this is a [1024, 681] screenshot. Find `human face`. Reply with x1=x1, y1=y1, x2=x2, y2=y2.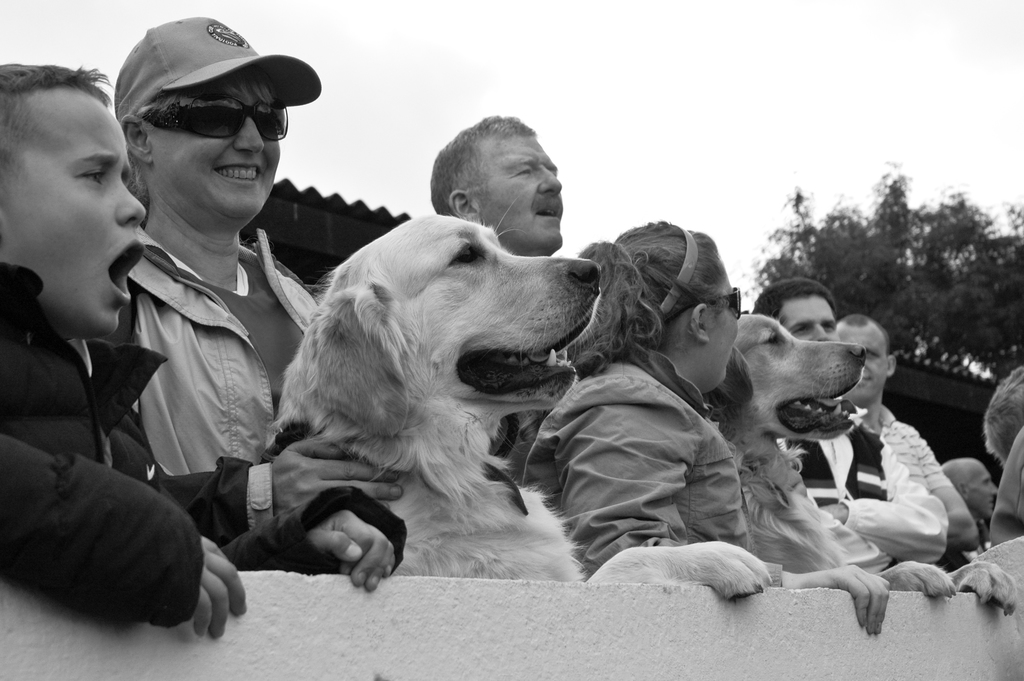
x1=149, y1=71, x2=289, y2=214.
